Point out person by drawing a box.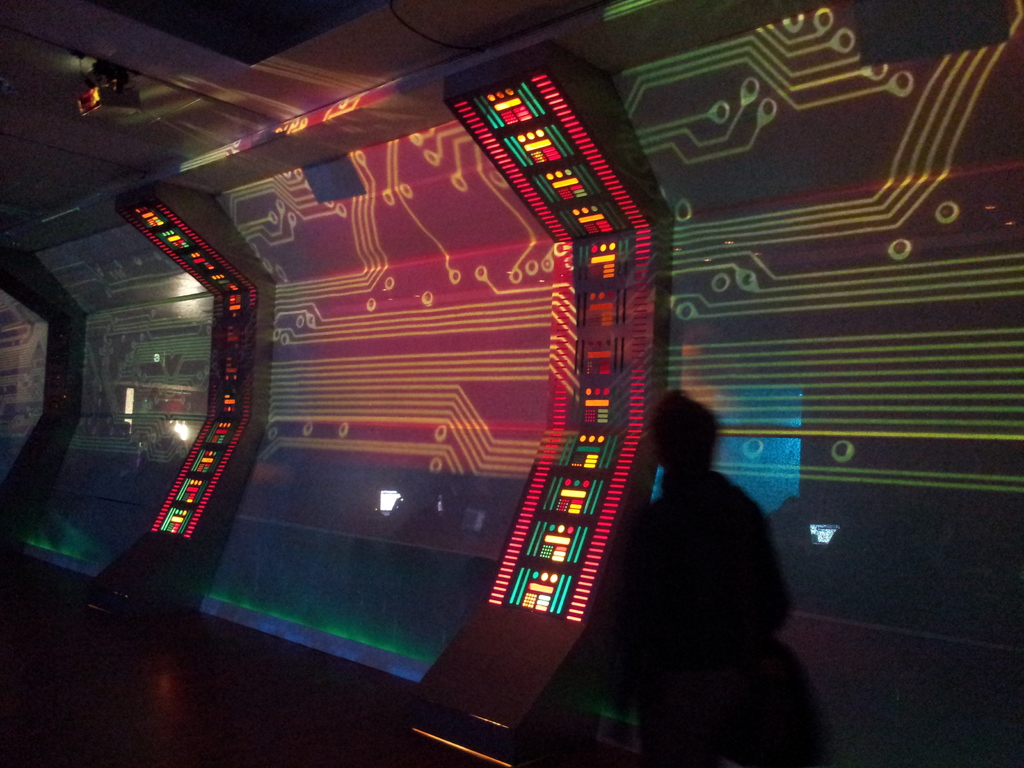
<box>624,376,769,706</box>.
